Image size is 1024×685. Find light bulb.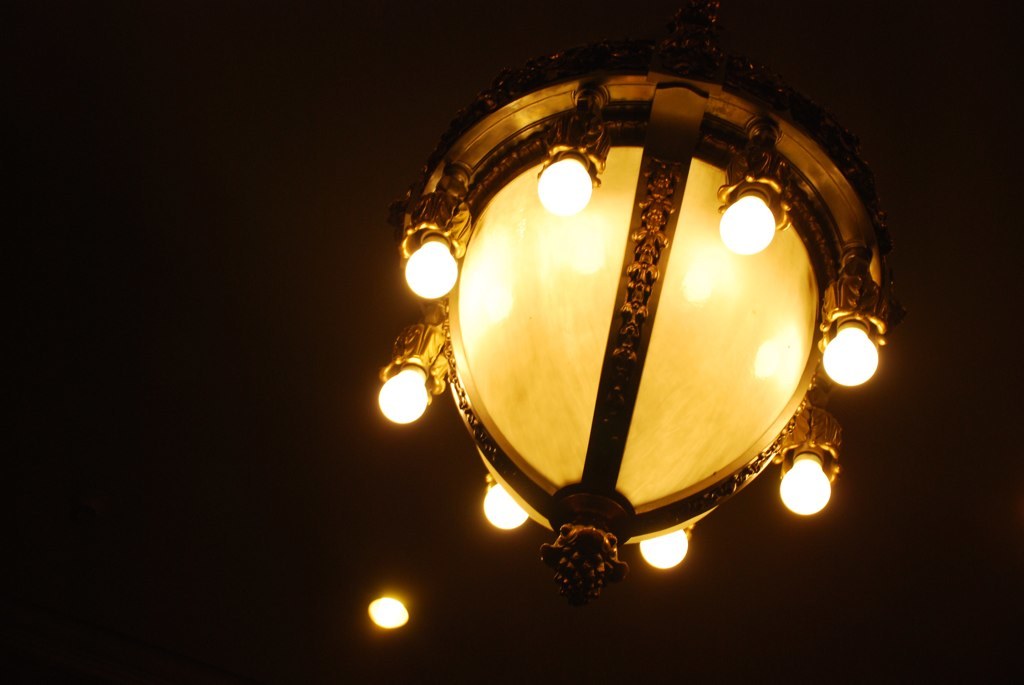
402,234,461,299.
